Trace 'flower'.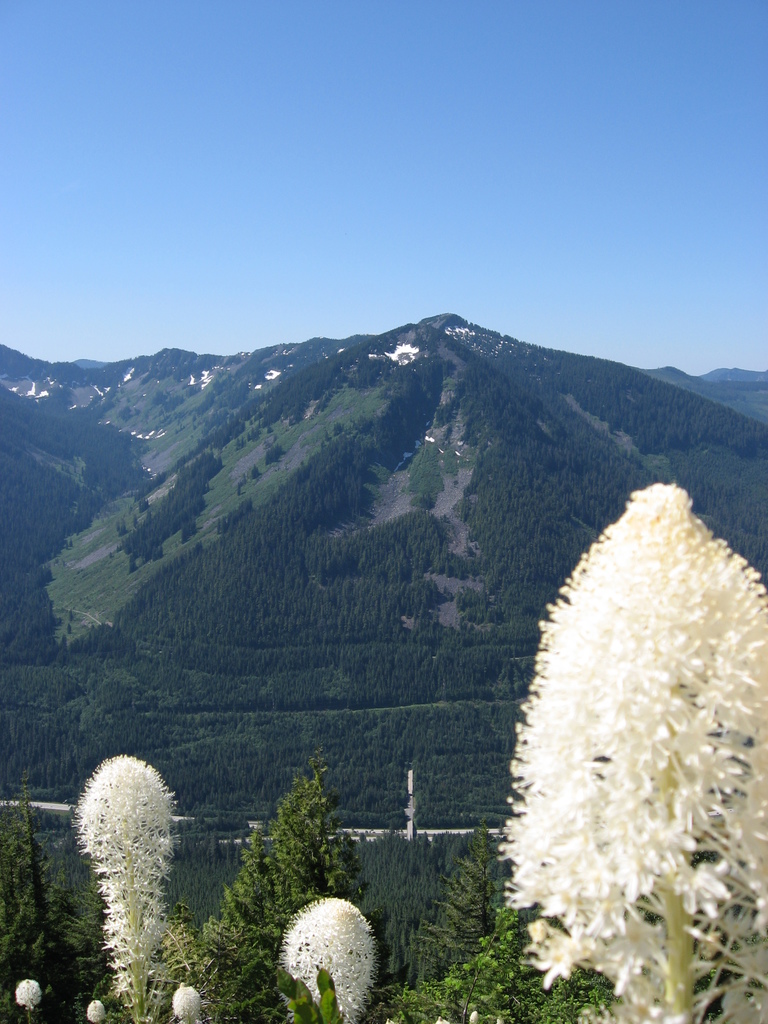
Traced to l=276, t=895, r=370, b=1023.
